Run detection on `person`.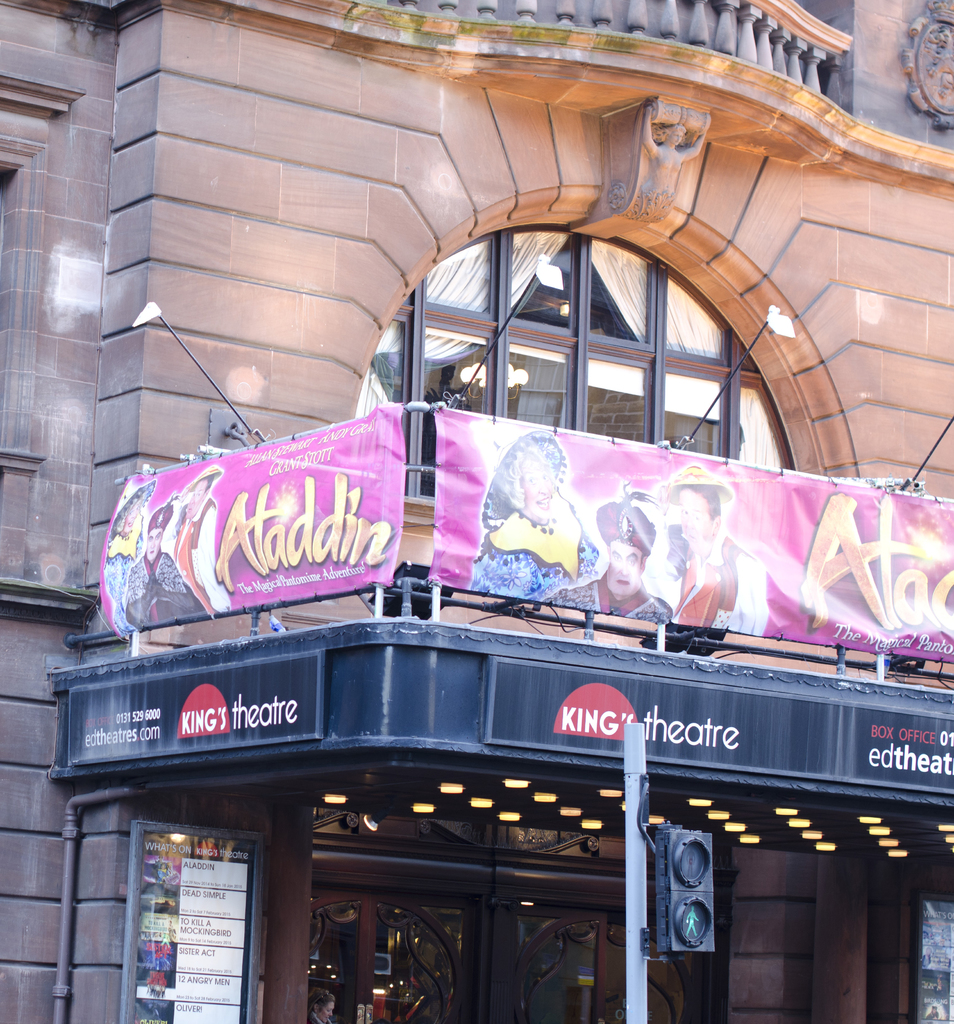
Result: 536 486 675 630.
